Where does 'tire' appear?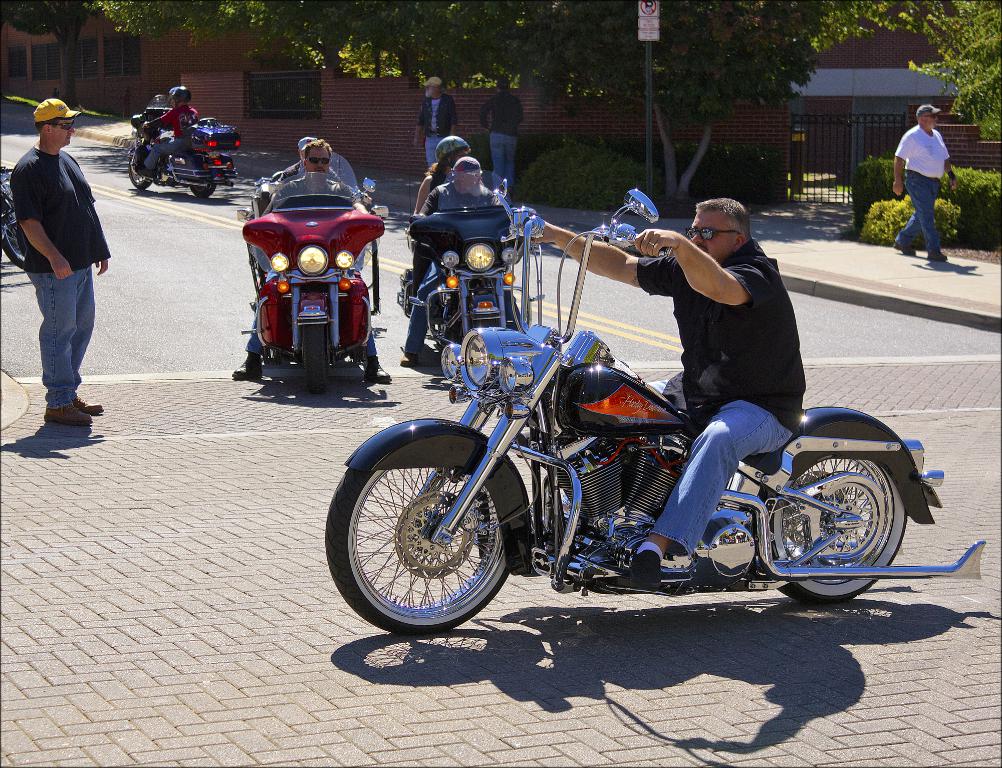
Appears at box(128, 158, 152, 192).
